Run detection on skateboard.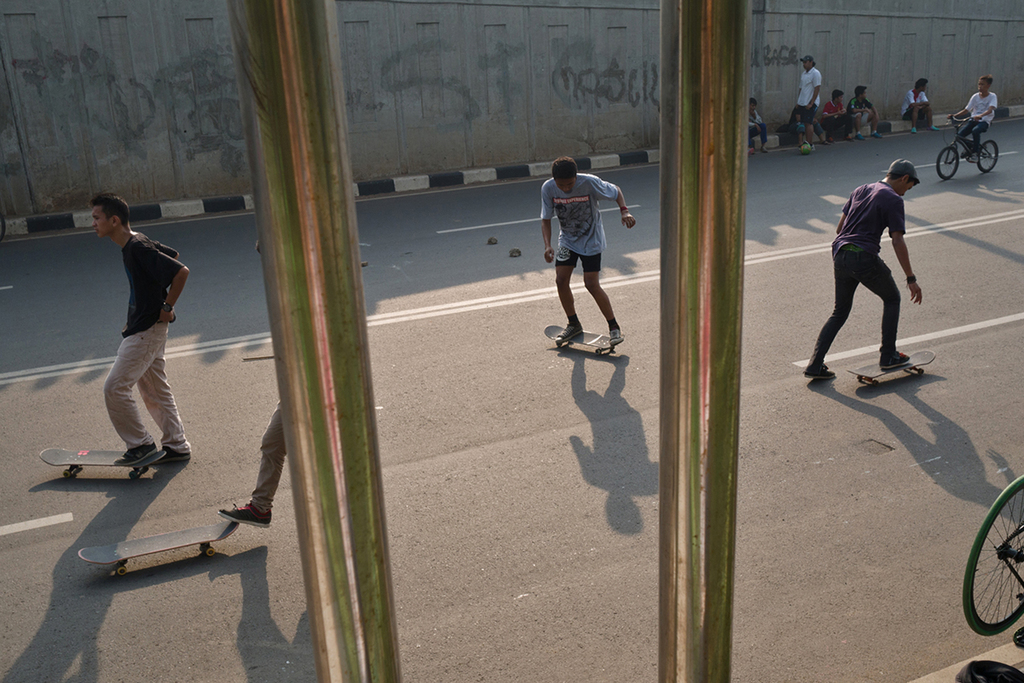
Result: [left=78, top=516, right=234, bottom=583].
